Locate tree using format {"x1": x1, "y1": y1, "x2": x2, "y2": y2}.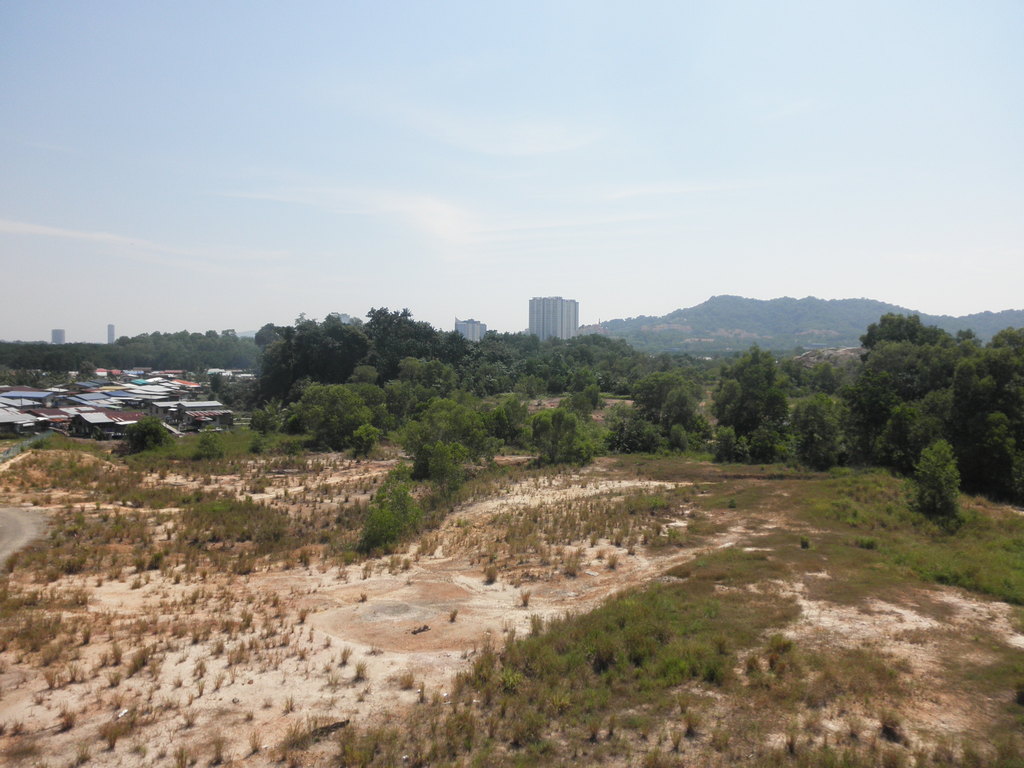
{"x1": 908, "y1": 440, "x2": 964, "y2": 524}.
